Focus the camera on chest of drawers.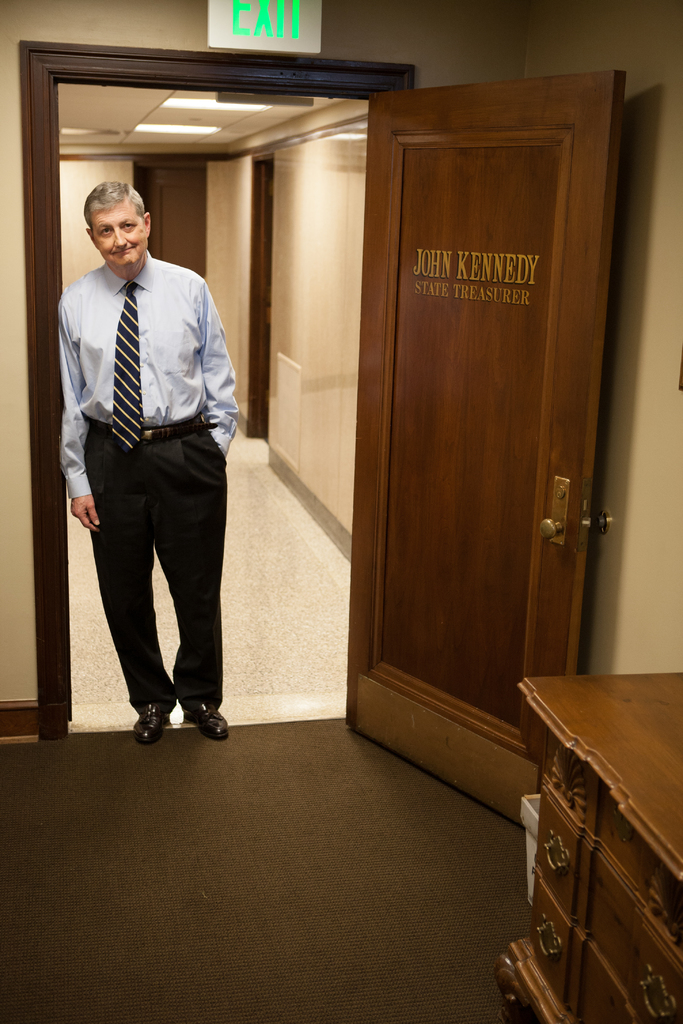
Focus region: locate(497, 664, 682, 1023).
